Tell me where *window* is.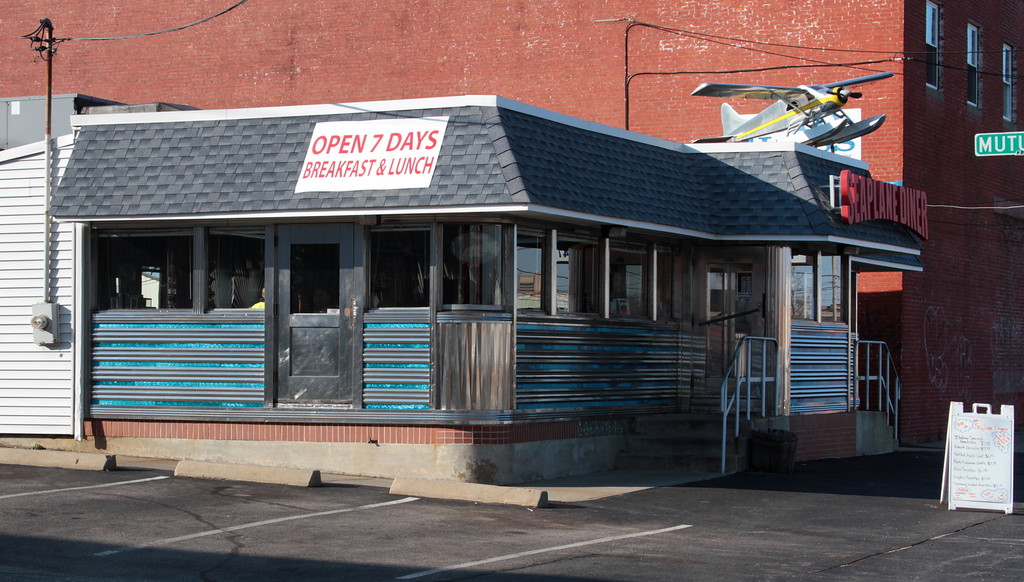
*window* is at bbox(614, 241, 652, 331).
